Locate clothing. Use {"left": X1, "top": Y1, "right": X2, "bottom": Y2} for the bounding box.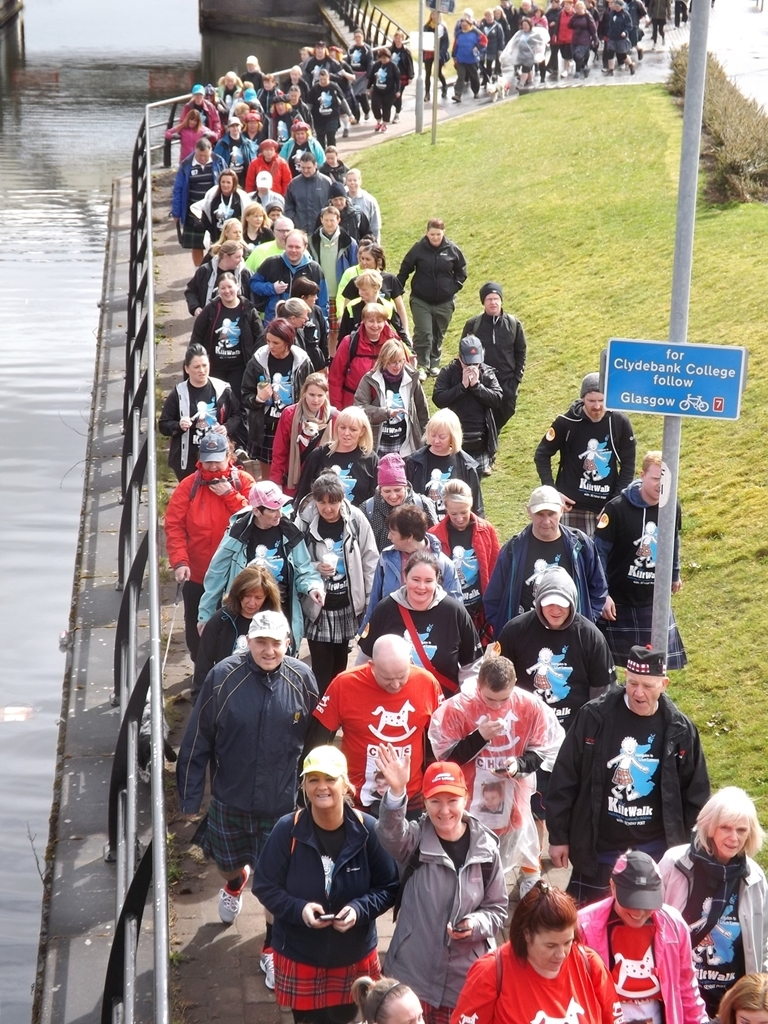
{"left": 561, "top": 11, "right": 591, "bottom": 52}.
